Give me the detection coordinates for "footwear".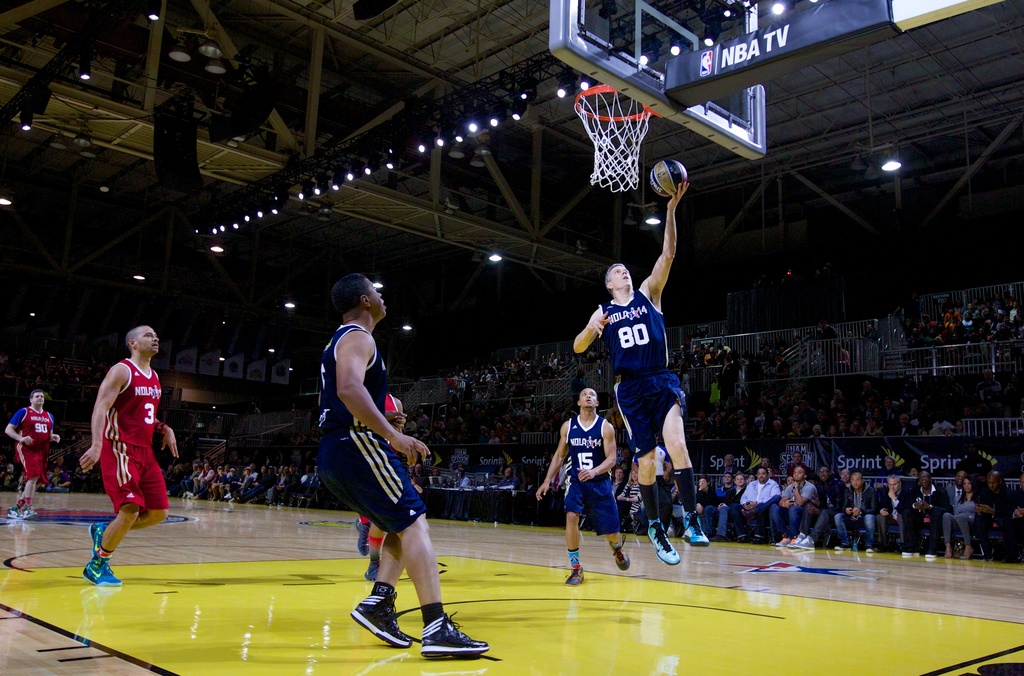
675,512,714,551.
